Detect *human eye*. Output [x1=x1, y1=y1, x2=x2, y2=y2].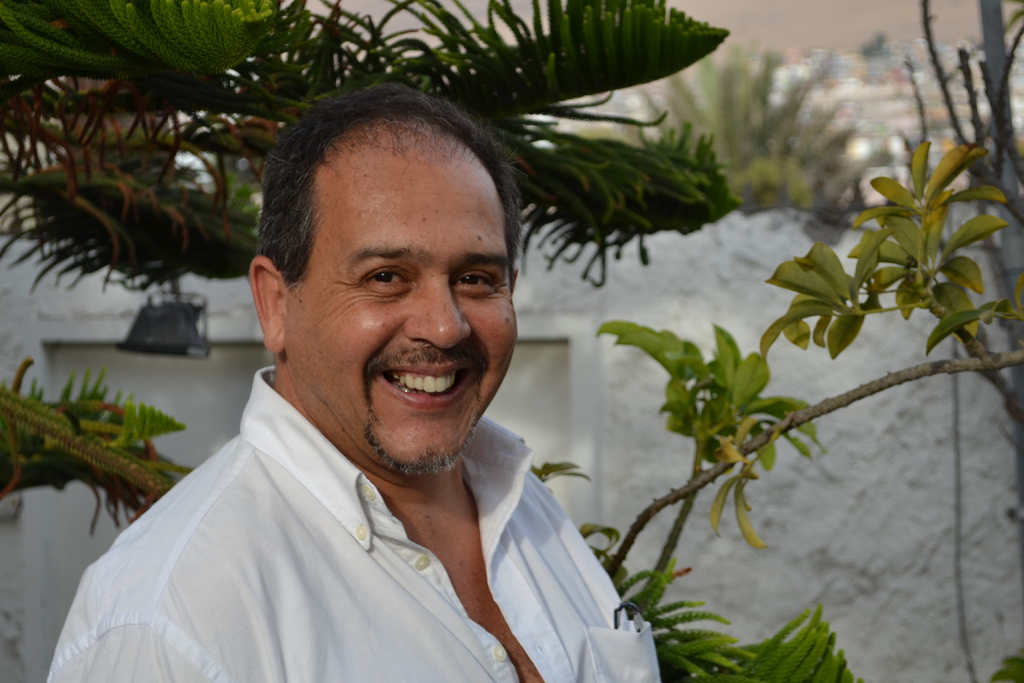
[x1=358, y1=263, x2=420, y2=293].
